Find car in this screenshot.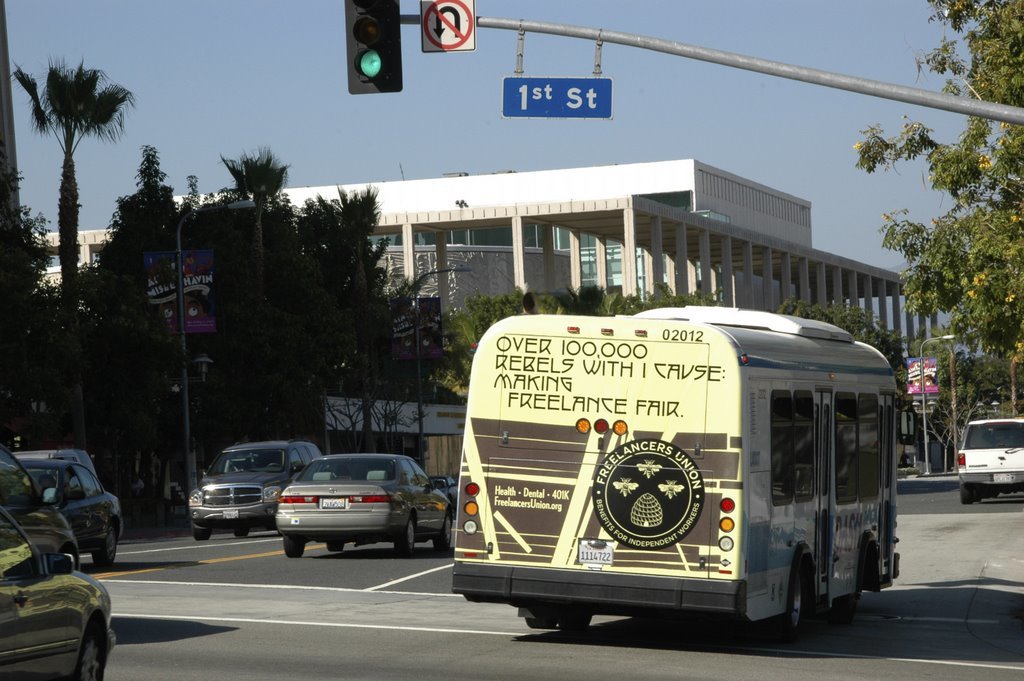
The bounding box for car is 273:454:454:561.
